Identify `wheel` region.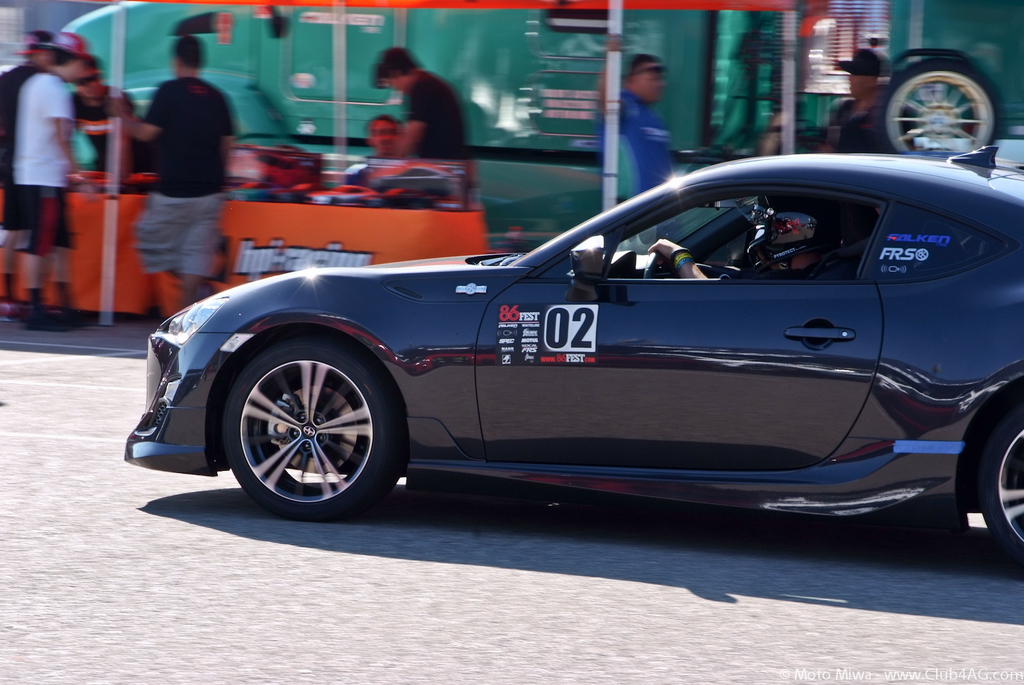
Region: x1=979 y1=414 x2=1023 y2=568.
